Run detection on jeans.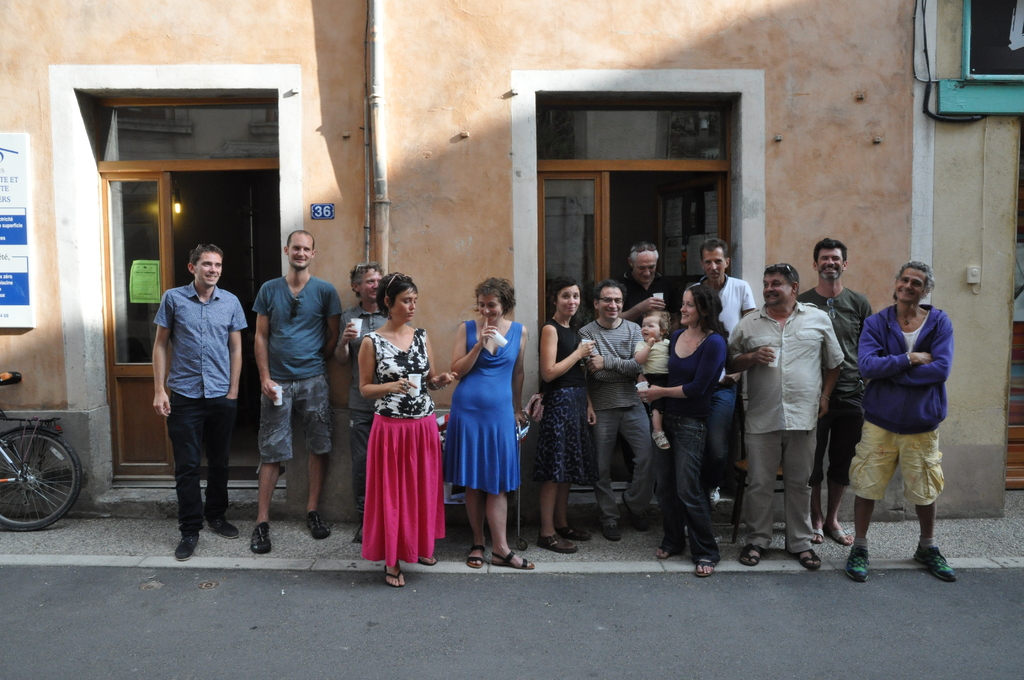
Result: (710,386,735,471).
